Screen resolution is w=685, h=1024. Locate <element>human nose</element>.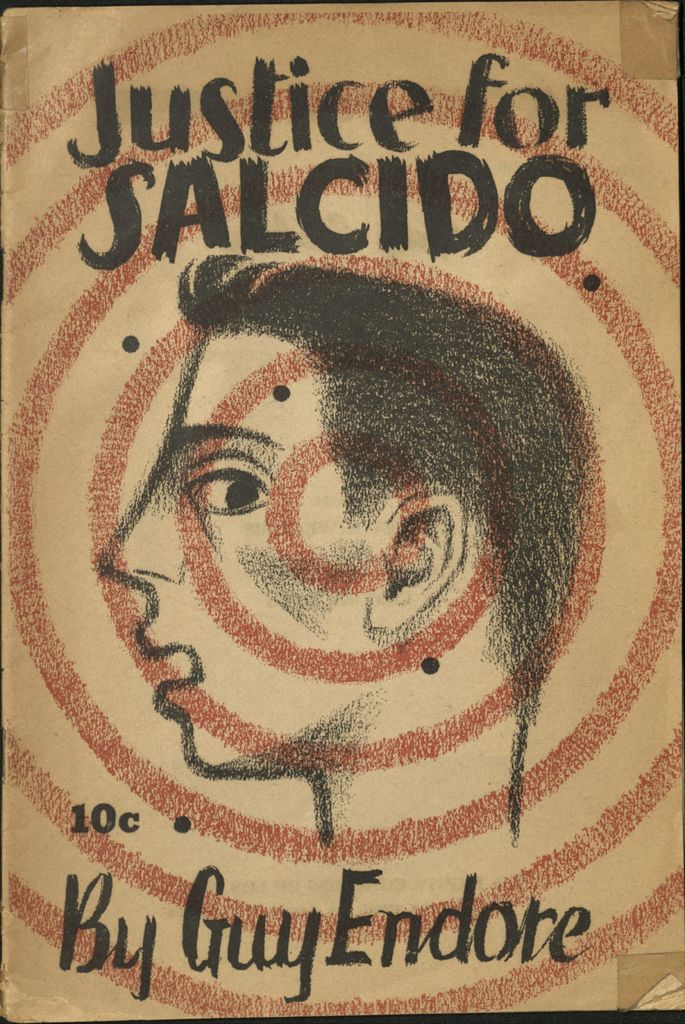
left=105, top=466, right=181, bottom=586.
